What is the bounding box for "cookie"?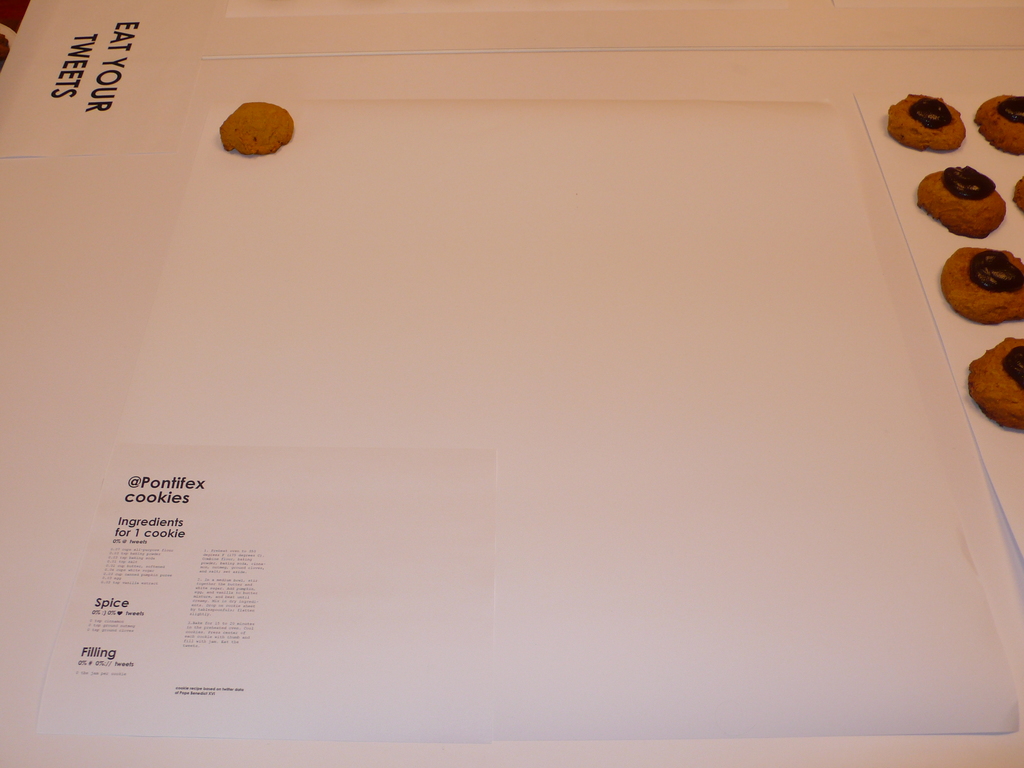
(968,333,1023,428).
